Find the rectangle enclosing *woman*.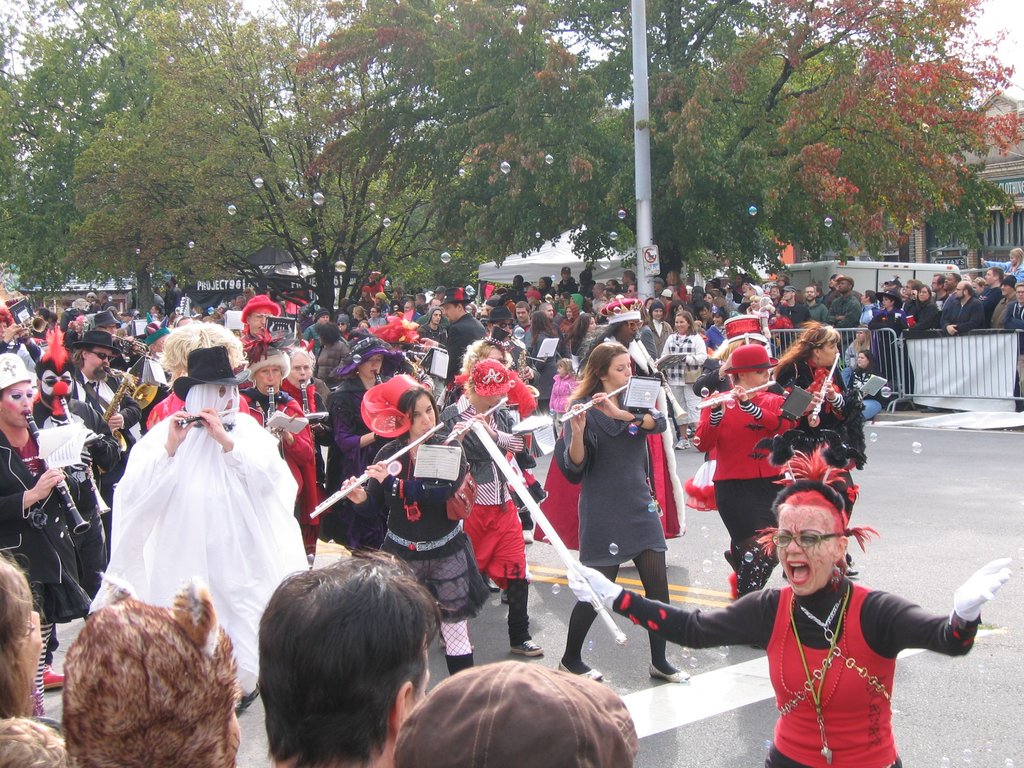
452 337 545 525.
